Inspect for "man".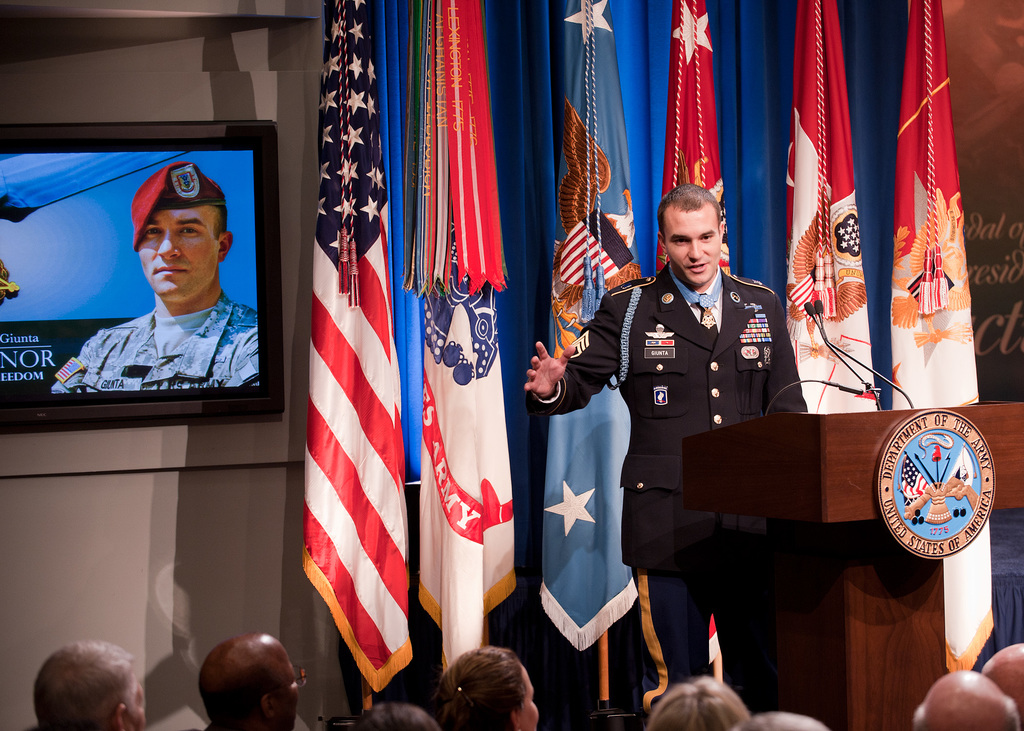
Inspection: region(198, 630, 303, 730).
